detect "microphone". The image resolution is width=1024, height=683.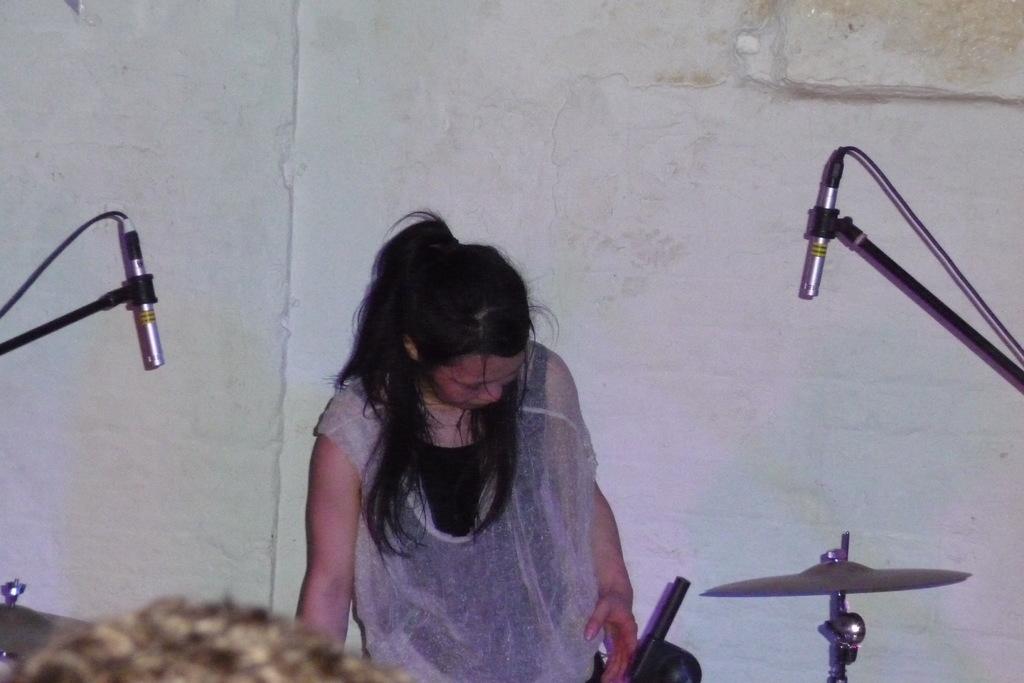
(123,213,165,370).
